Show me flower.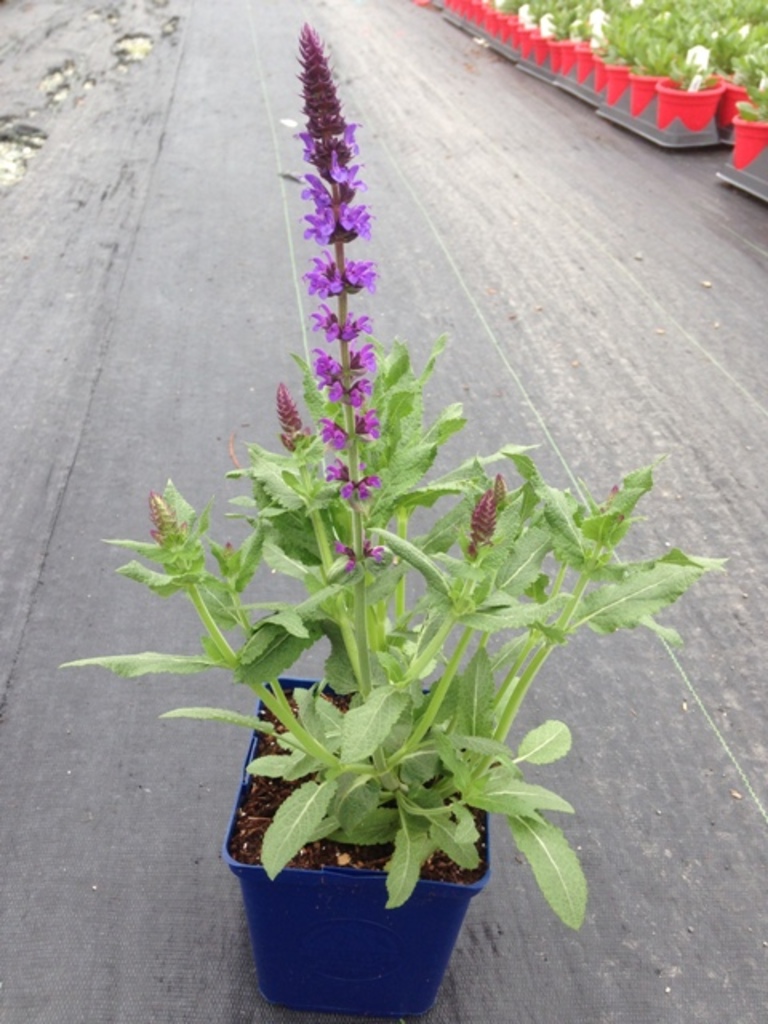
flower is here: 685, 27, 717, 78.
